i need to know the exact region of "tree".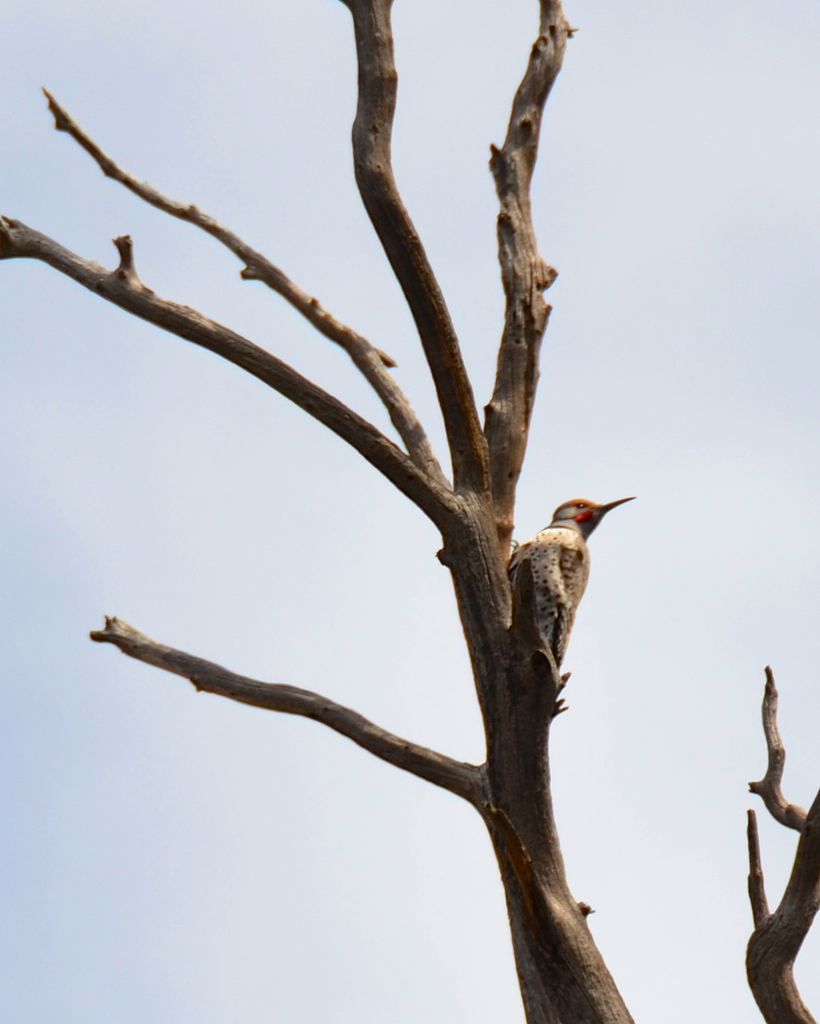
Region: <box>0,0,819,1023</box>.
